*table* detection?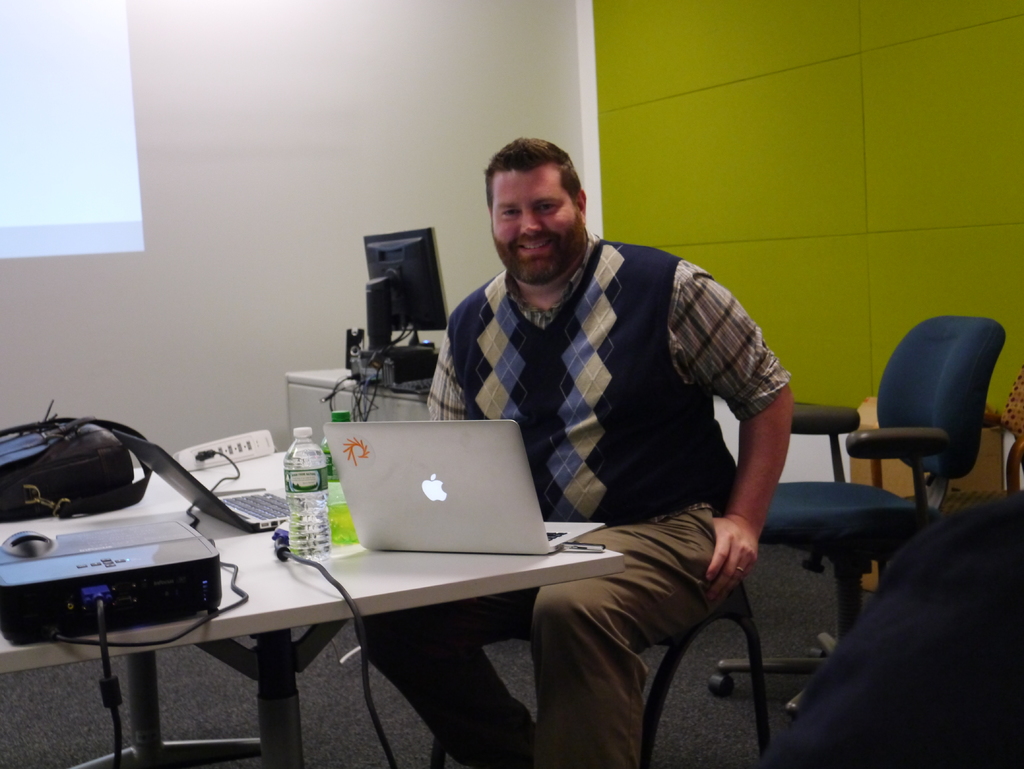
region(15, 445, 671, 761)
